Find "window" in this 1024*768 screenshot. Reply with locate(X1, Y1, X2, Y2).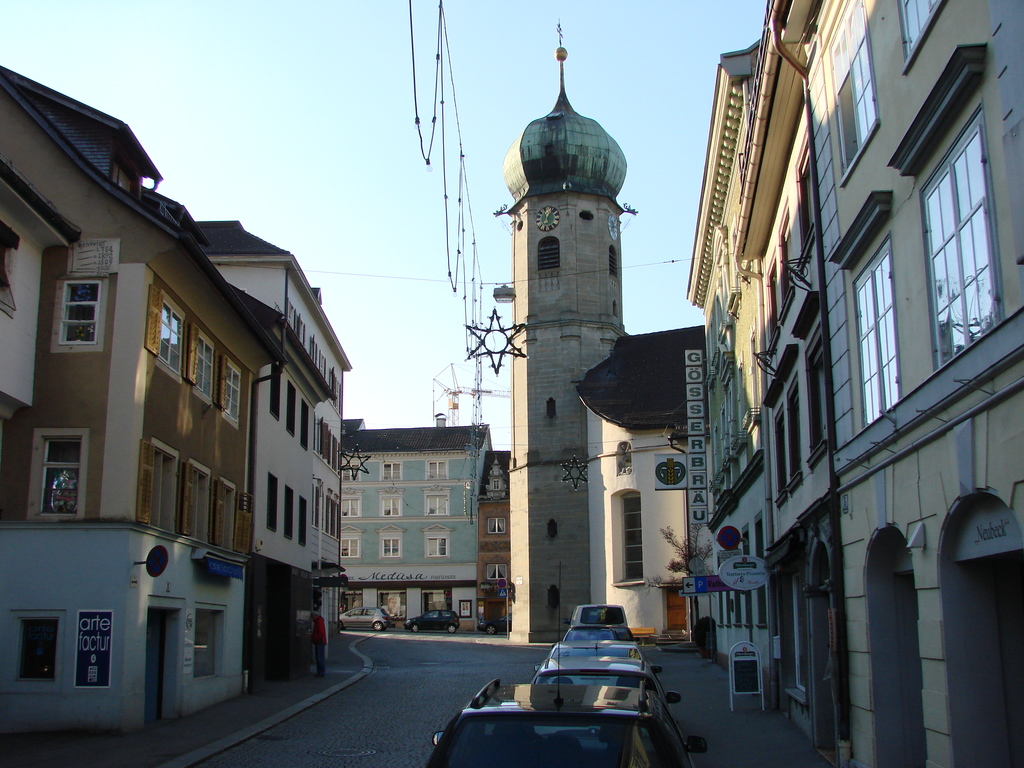
locate(311, 485, 320, 526).
